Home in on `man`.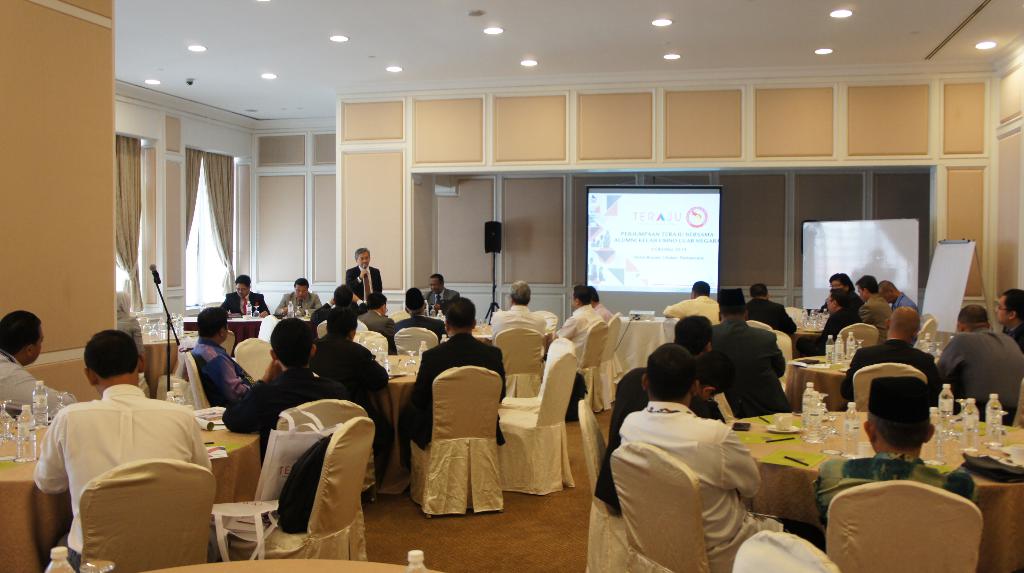
Homed in at [left=748, top=284, right=794, bottom=336].
